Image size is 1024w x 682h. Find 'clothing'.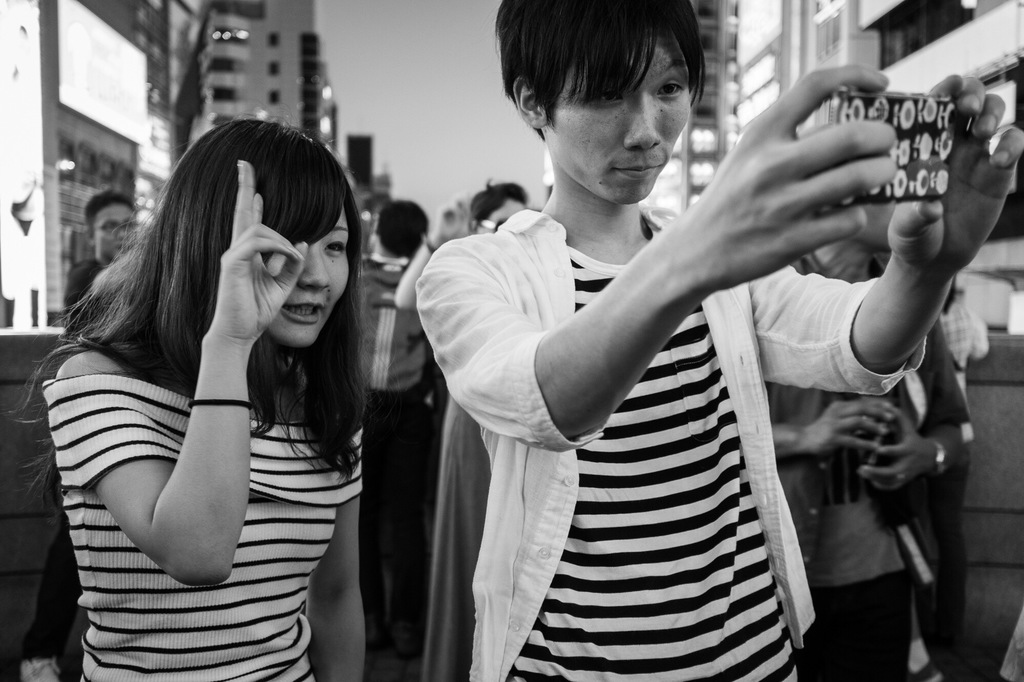
x1=935 y1=289 x2=986 y2=404.
